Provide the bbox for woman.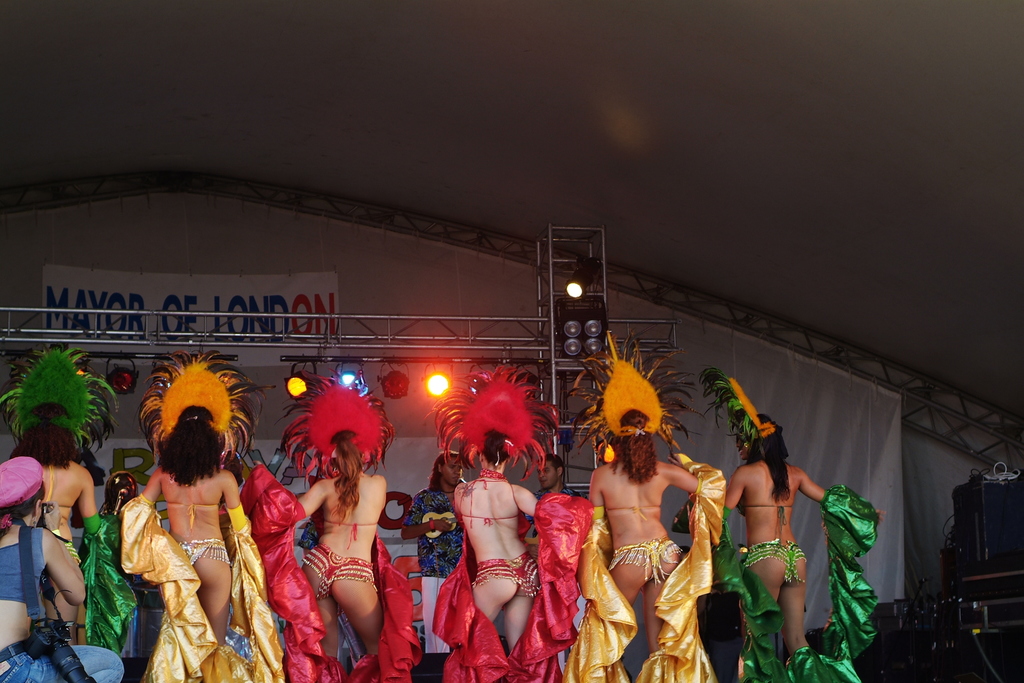
region(0, 458, 127, 682).
